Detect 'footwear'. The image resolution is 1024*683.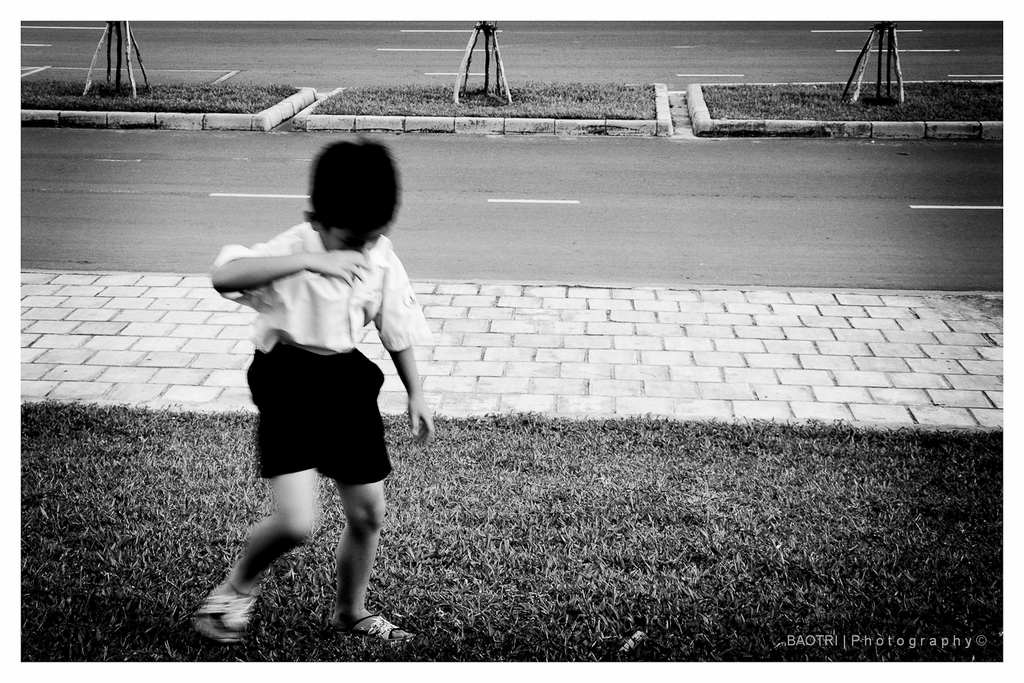
l=197, t=585, r=268, b=646.
